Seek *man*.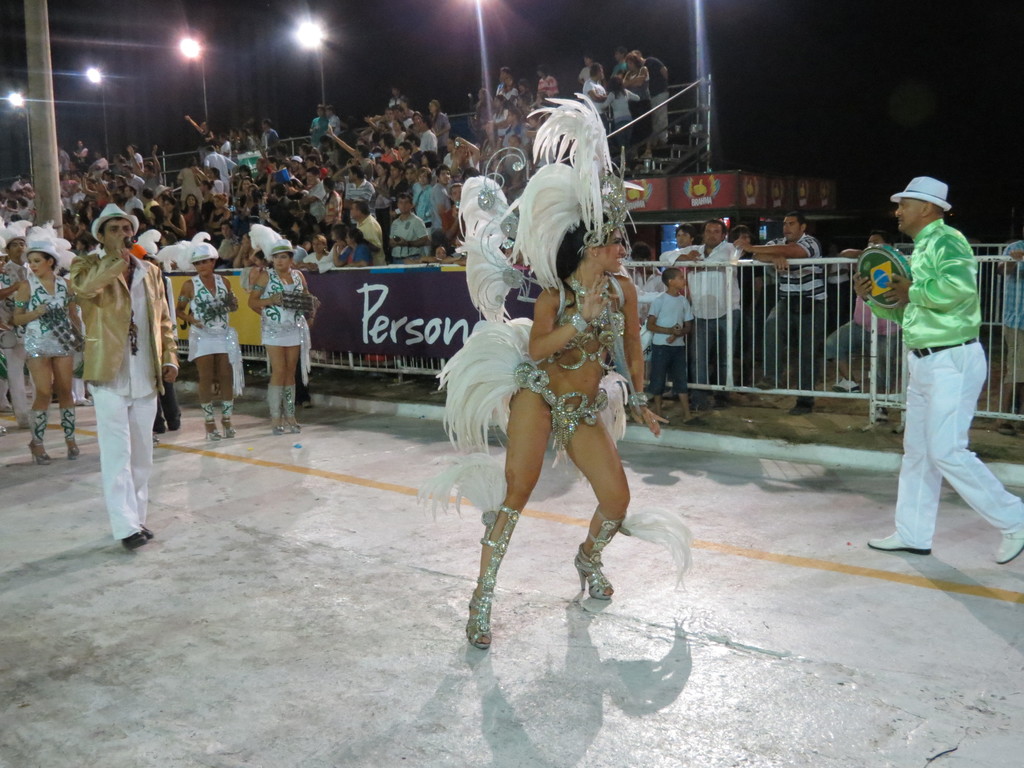
(x1=634, y1=47, x2=673, y2=145).
